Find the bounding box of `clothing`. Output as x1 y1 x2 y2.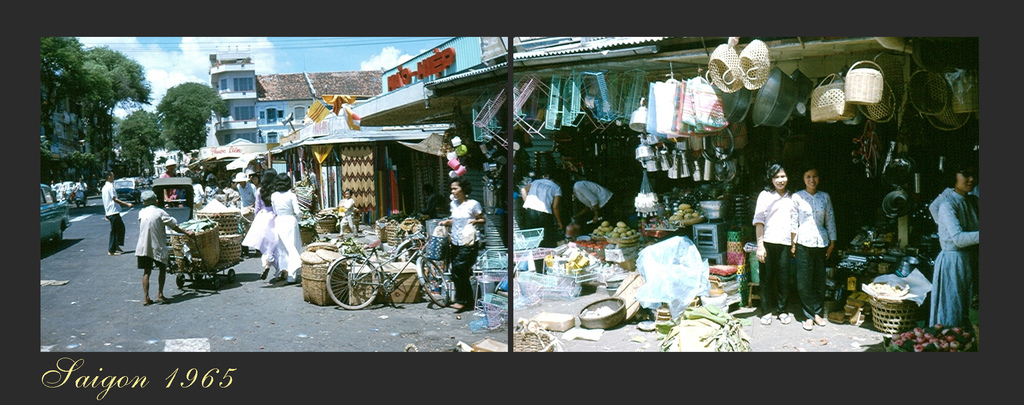
801 188 838 248.
